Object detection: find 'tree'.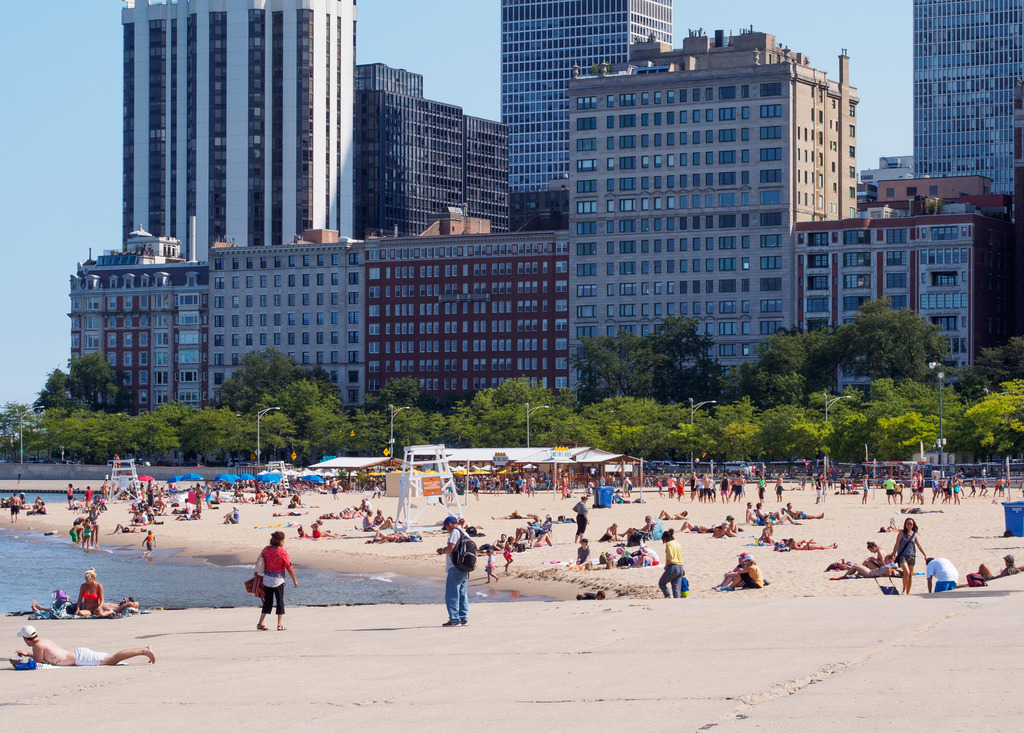
[0,401,35,461].
